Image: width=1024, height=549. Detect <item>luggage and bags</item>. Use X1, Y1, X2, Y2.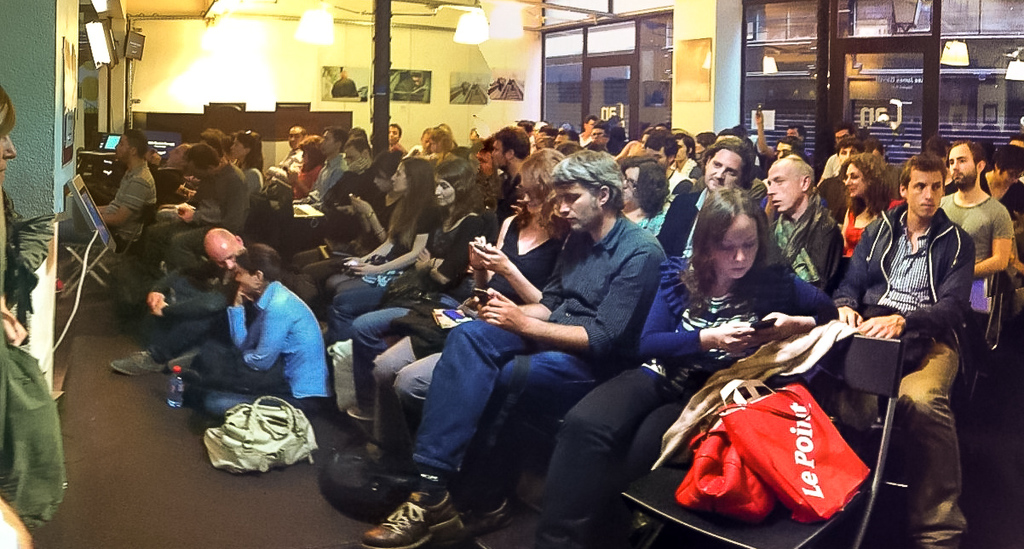
202, 399, 317, 470.
